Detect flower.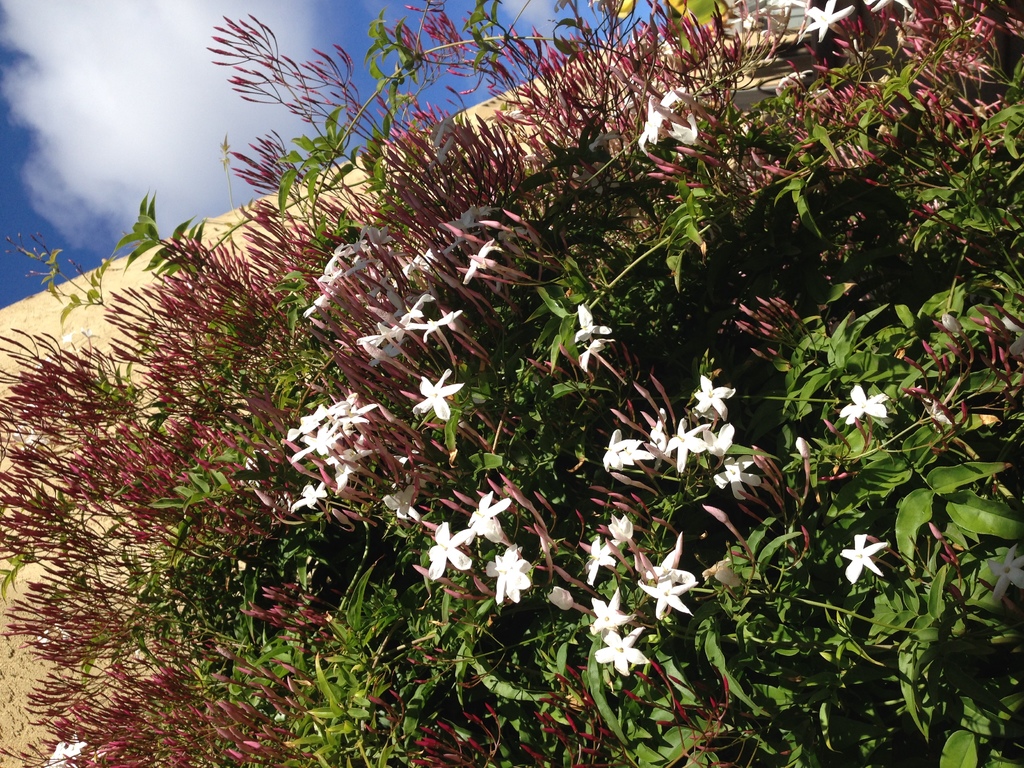
Detected at <box>467,484,518,552</box>.
